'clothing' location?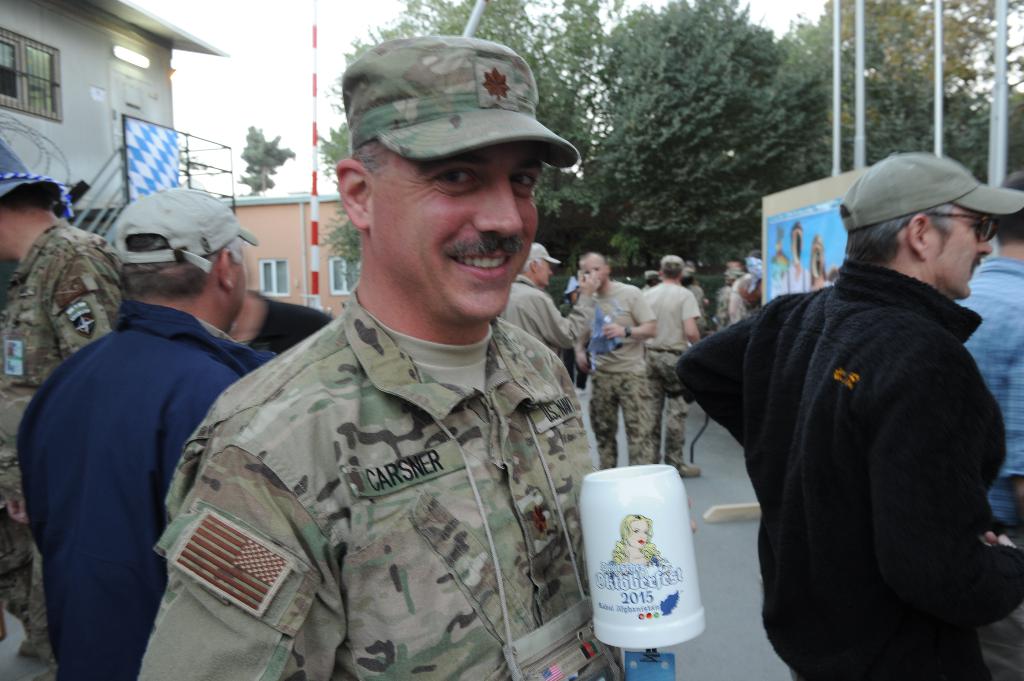
<bbox>698, 209, 1009, 673</bbox>
